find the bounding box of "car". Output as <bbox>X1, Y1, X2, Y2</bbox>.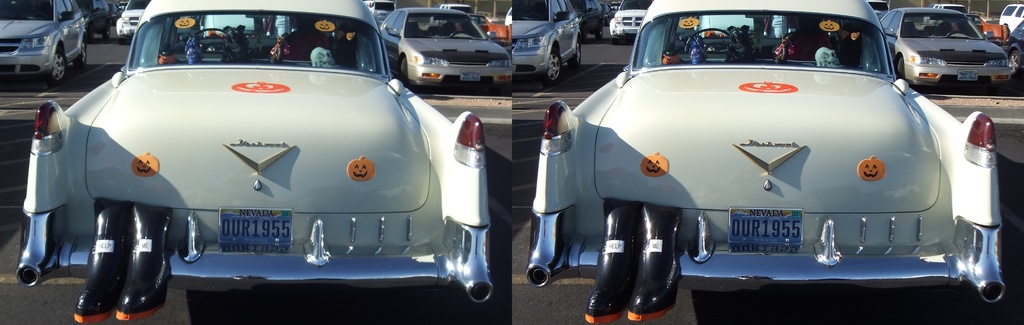
<bbox>876, 4, 1018, 91</bbox>.
